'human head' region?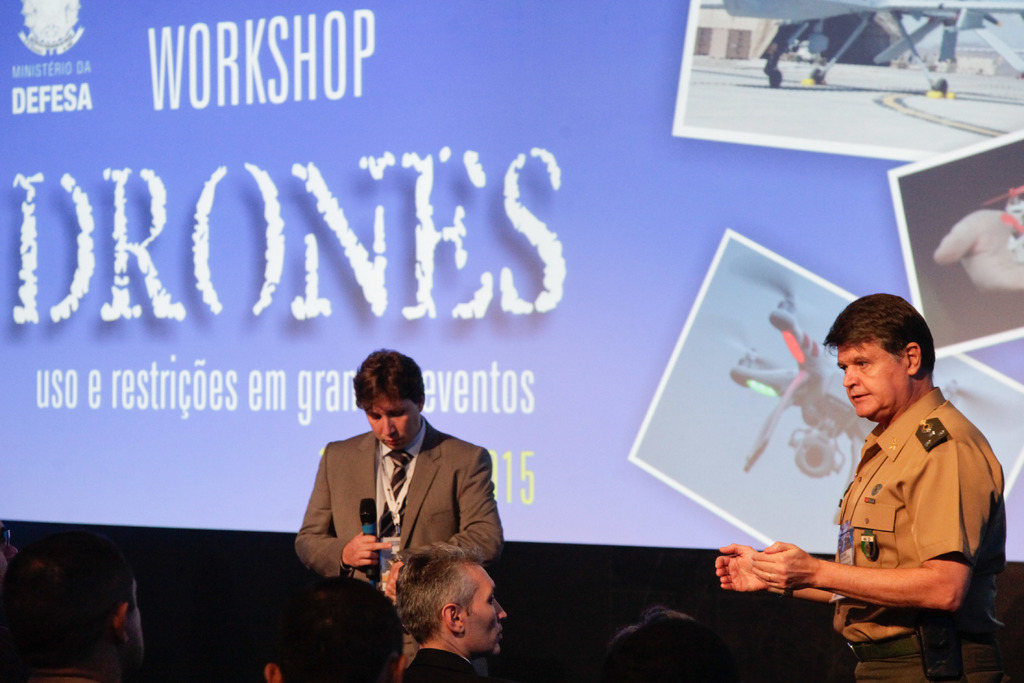
(left=263, top=577, right=403, bottom=682)
